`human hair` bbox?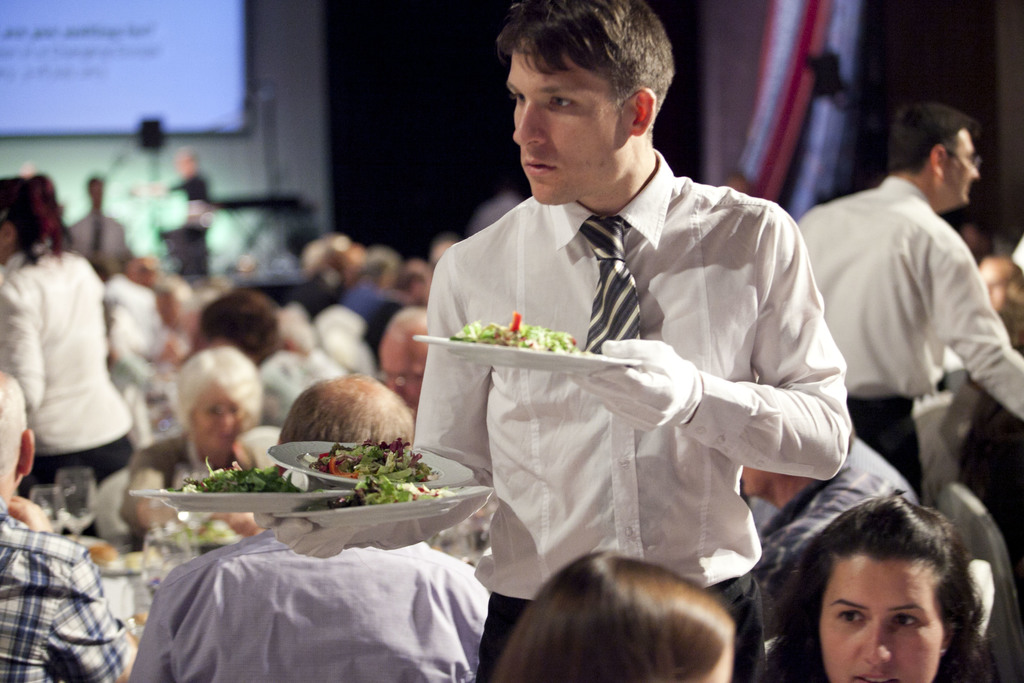
762 482 989 682
